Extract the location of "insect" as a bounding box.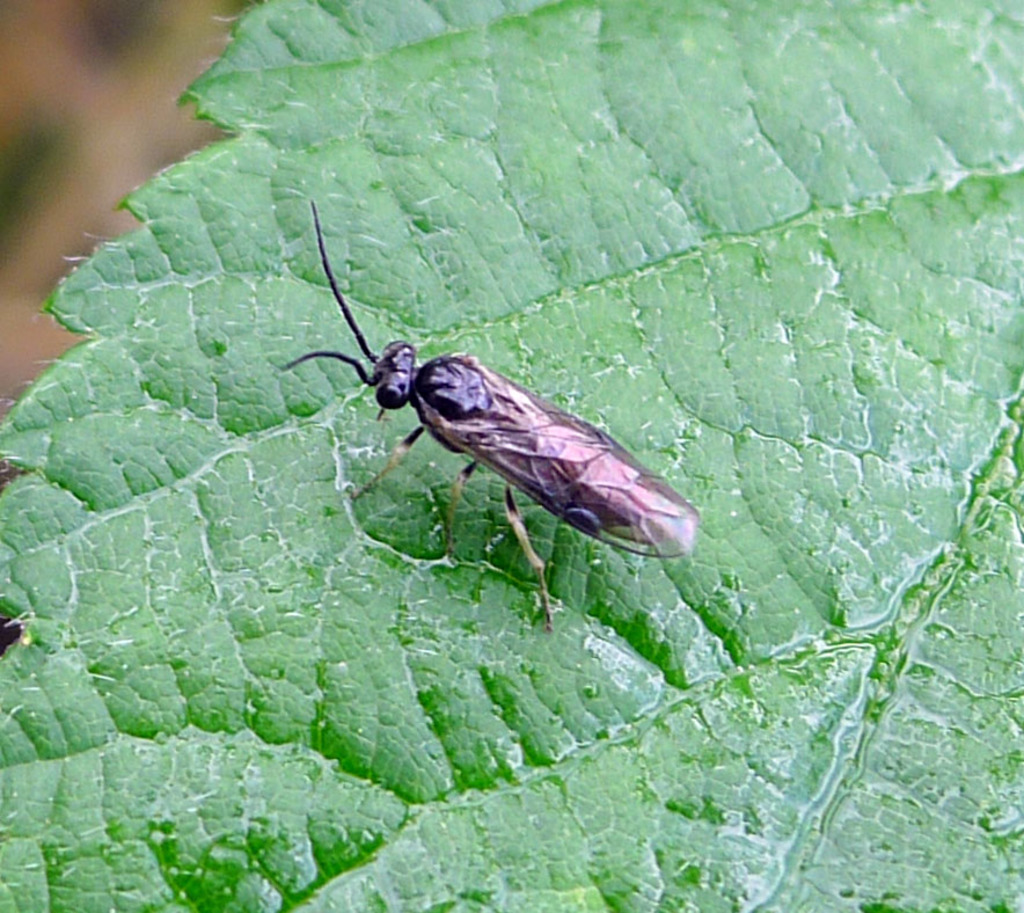
(left=273, top=198, right=695, bottom=635).
